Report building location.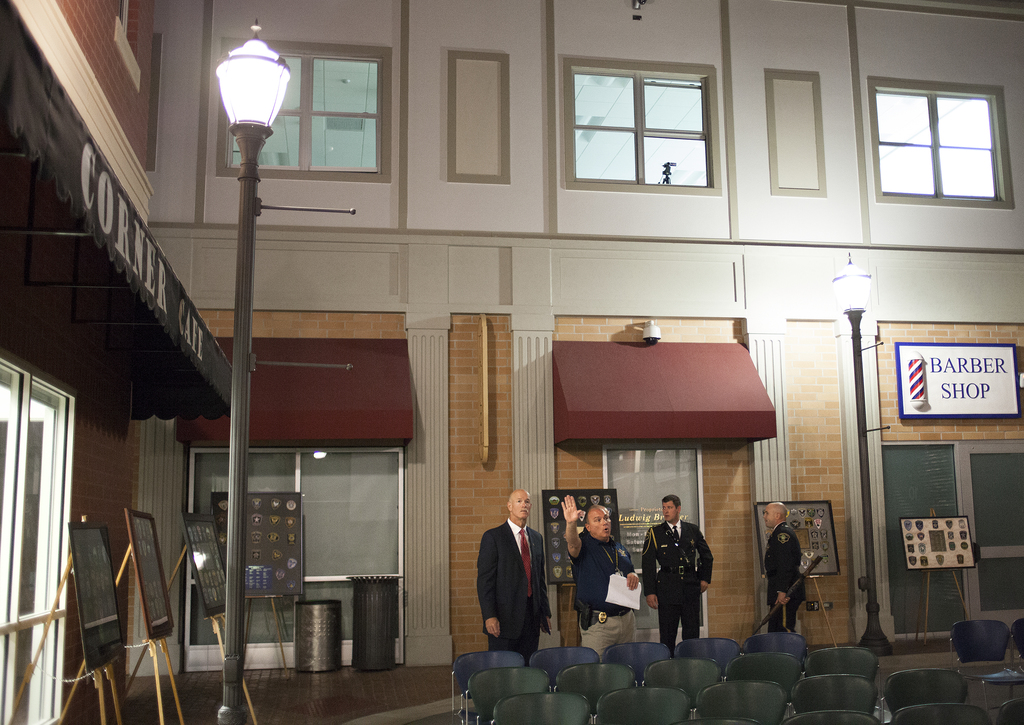
Report: bbox=[0, 0, 1023, 724].
